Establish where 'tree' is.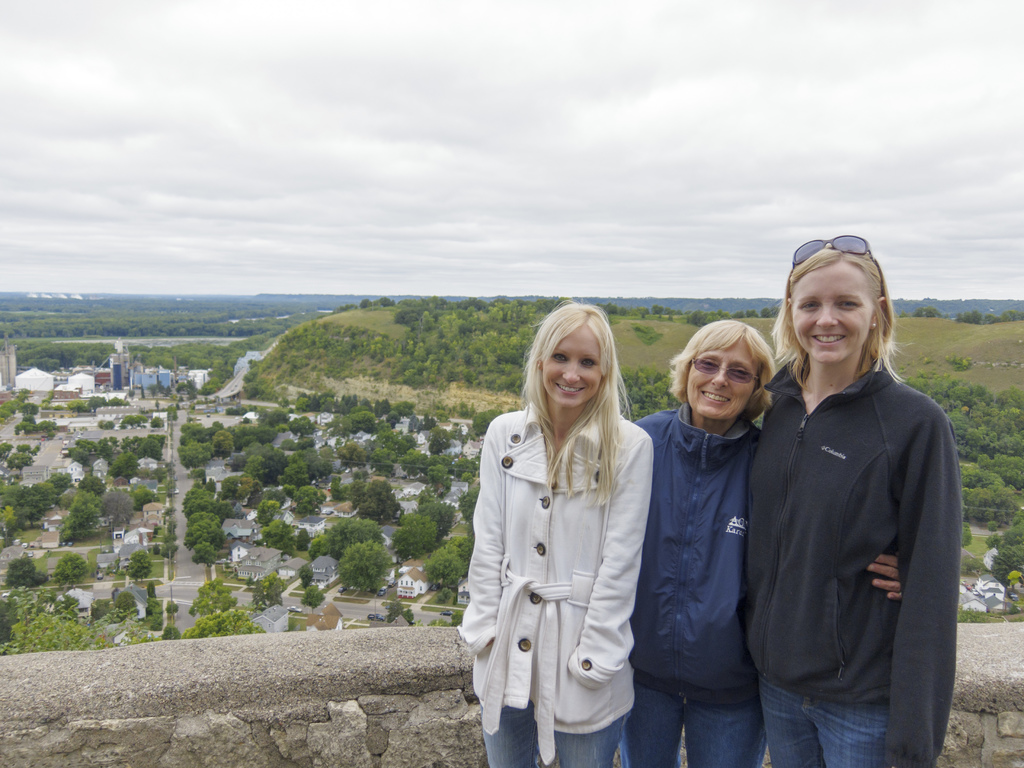
Established at (x1=420, y1=463, x2=467, y2=497).
